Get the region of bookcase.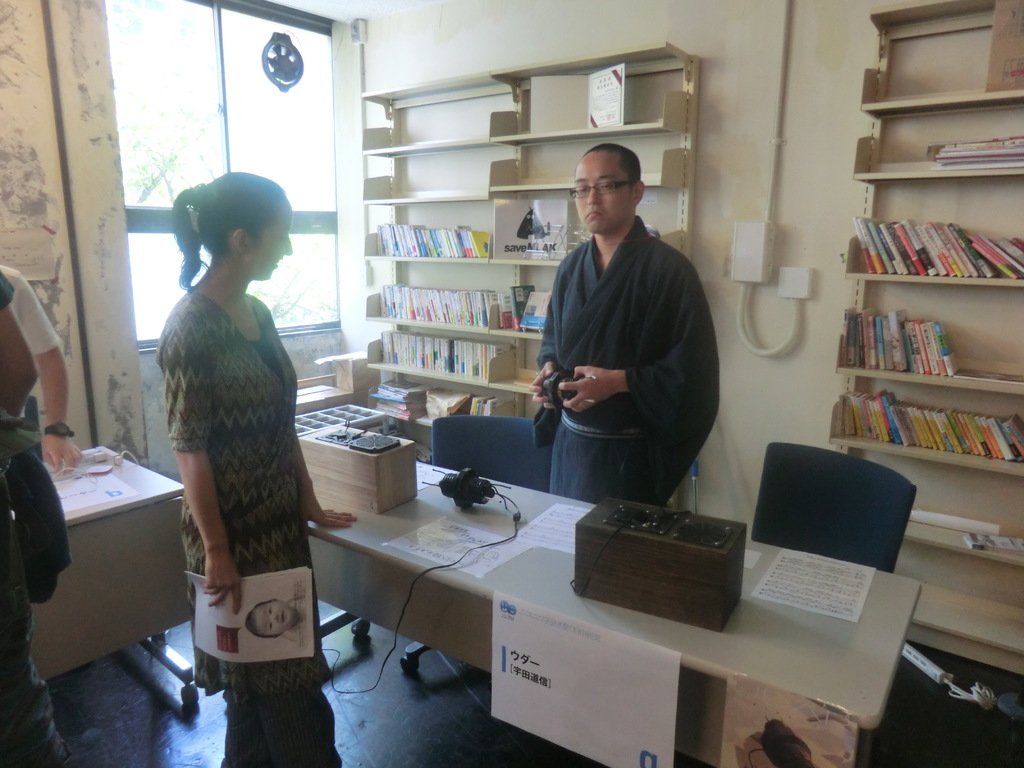
{"left": 339, "top": 56, "right": 685, "bottom": 483}.
